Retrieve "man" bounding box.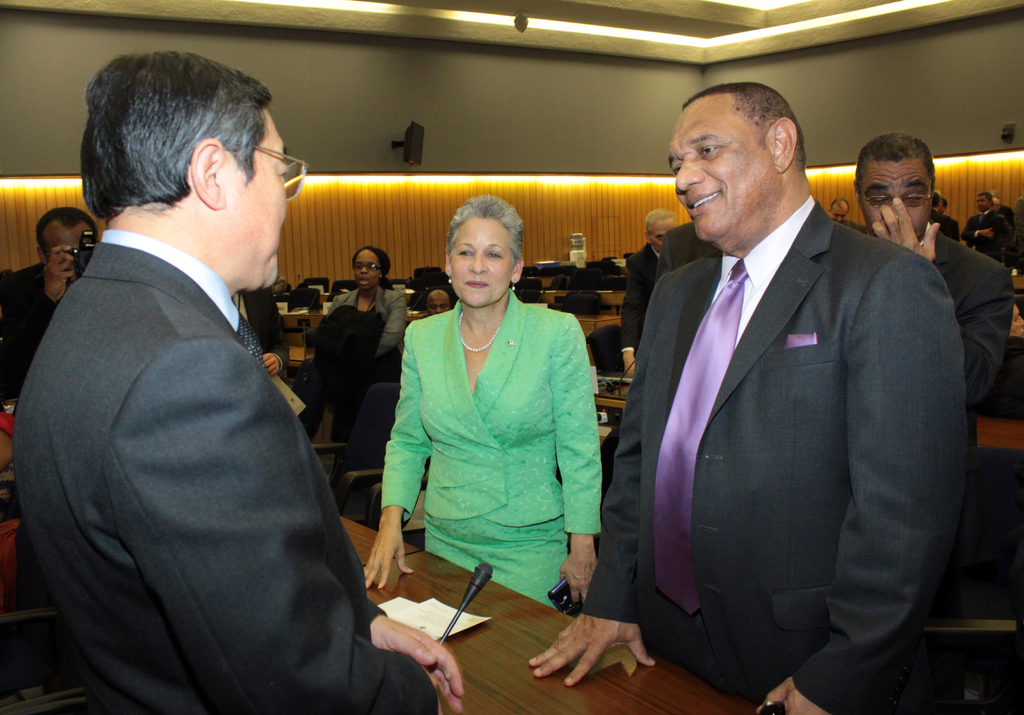
Bounding box: [923, 195, 952, 236].
